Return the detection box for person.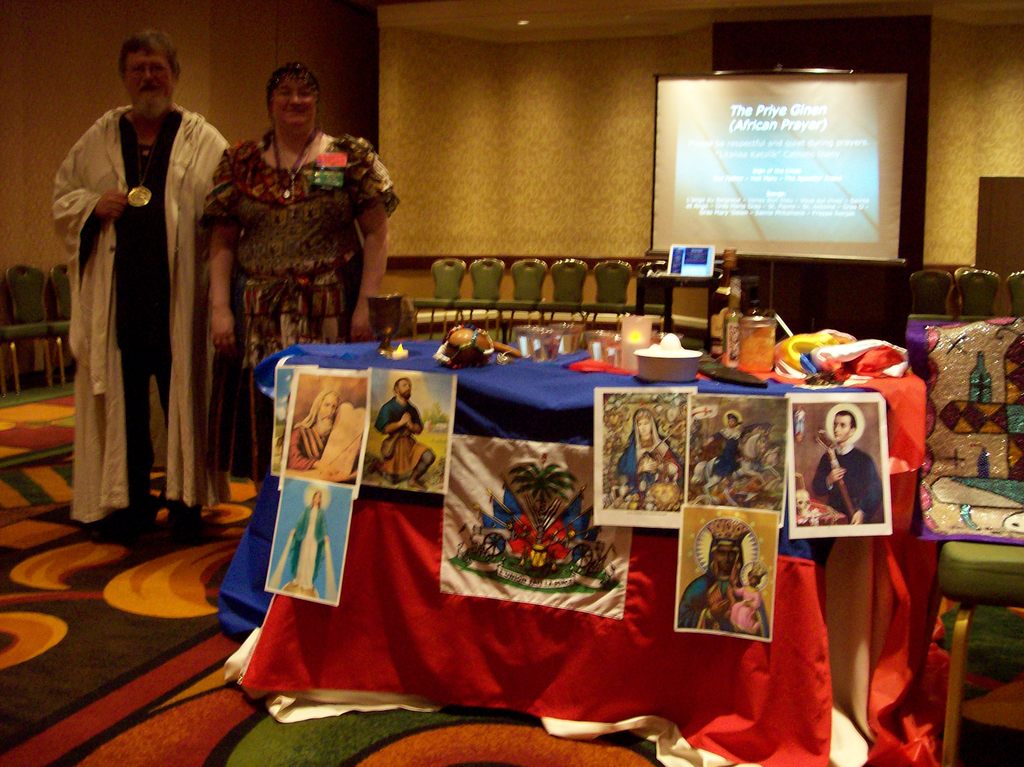
locate(618, 398, 669, 504).
